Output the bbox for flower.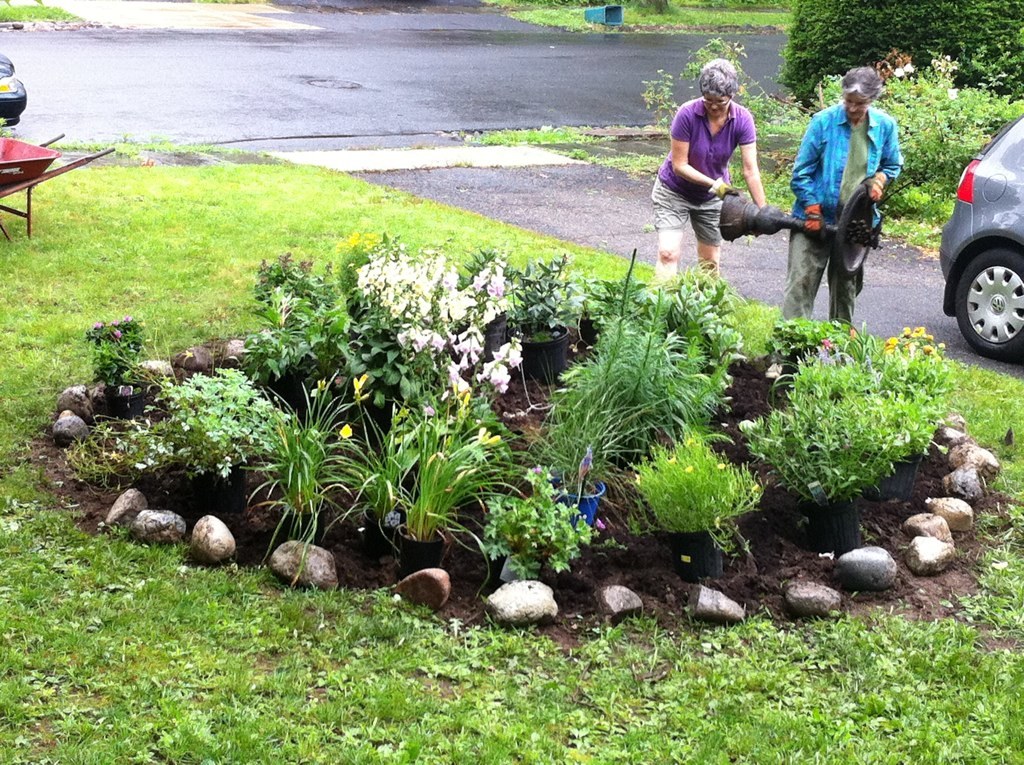
<box>93,316,107,326</box>.
